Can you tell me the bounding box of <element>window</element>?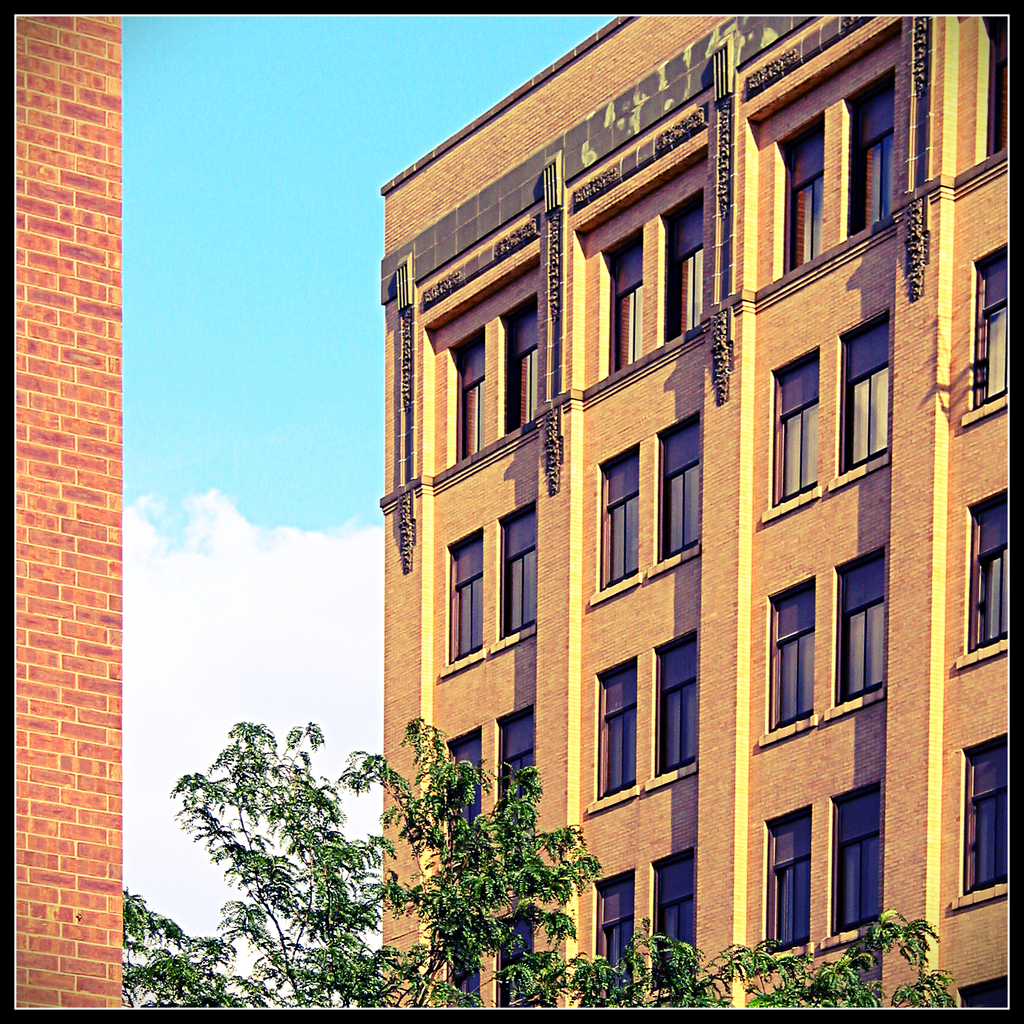
crop(833, 319, 896, 475).
